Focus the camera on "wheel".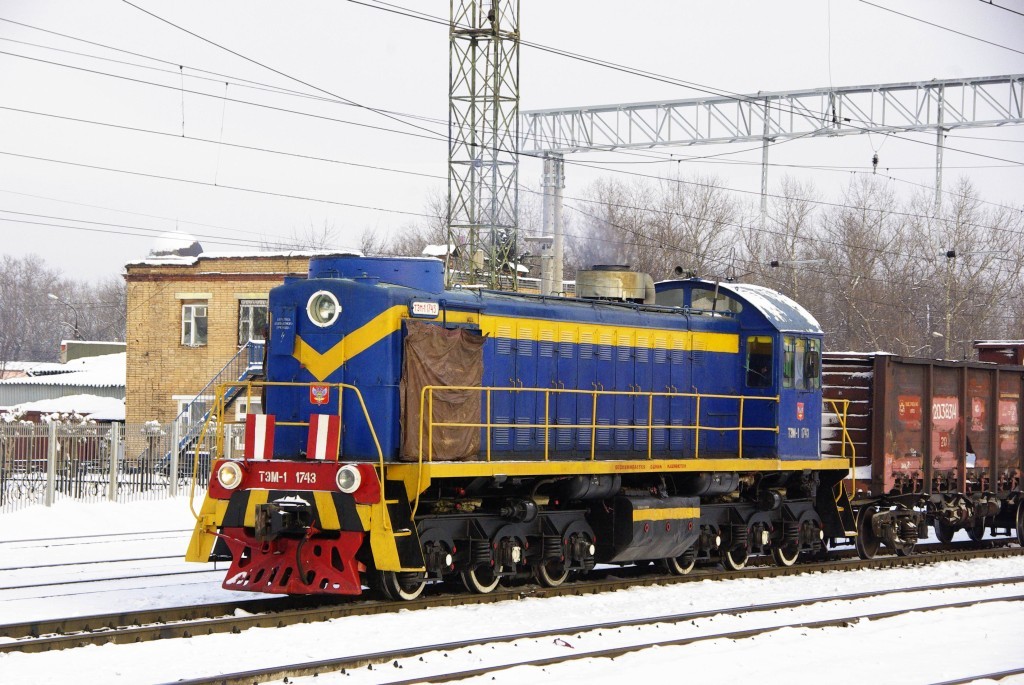
Focus region: pyautogui.locateOnScreen(971, 519, 985, 542).
